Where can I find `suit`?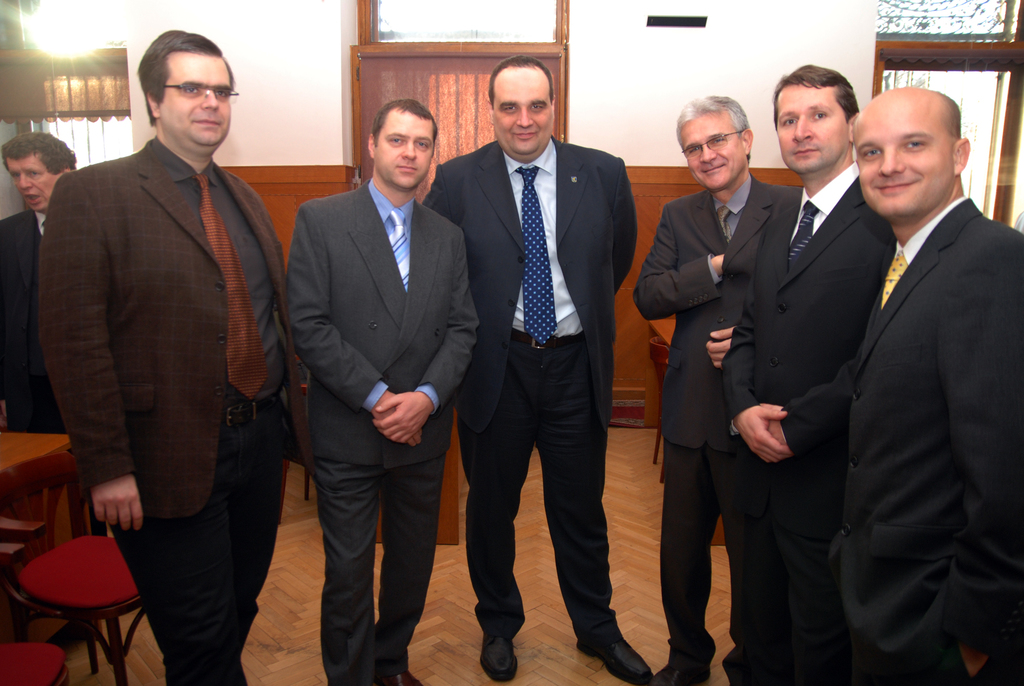
You can find it at pyautogui.locateOnScreen(416, 140, 636, 642).
